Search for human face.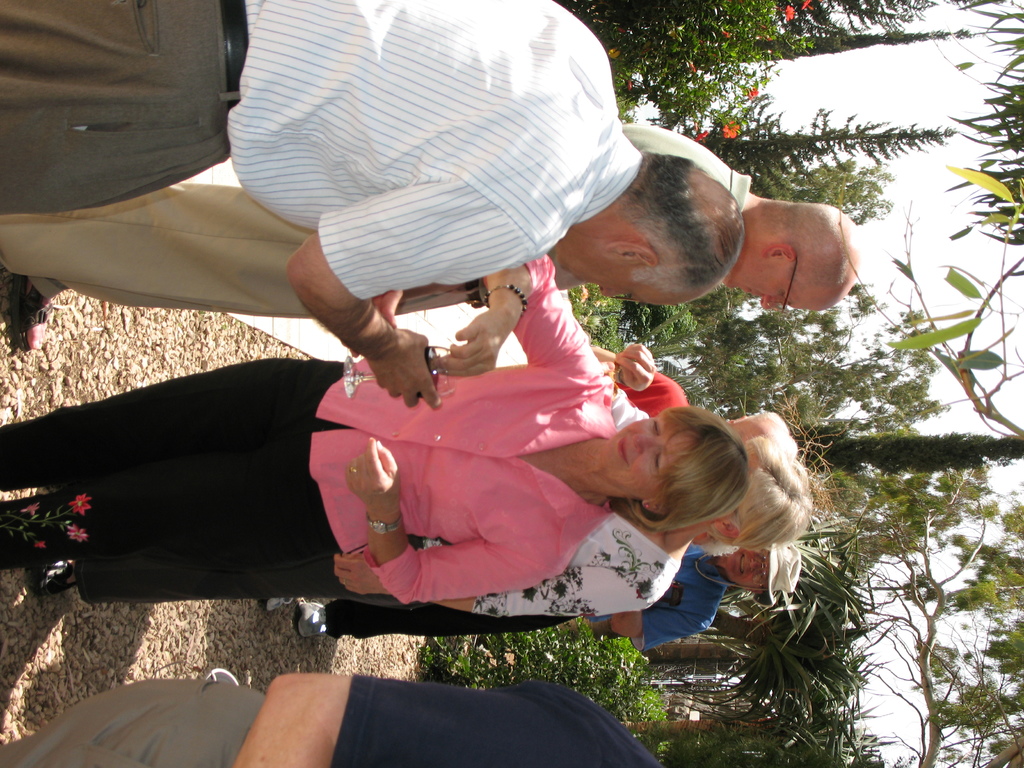
Found at BBox(596, 412, 687, 495).
